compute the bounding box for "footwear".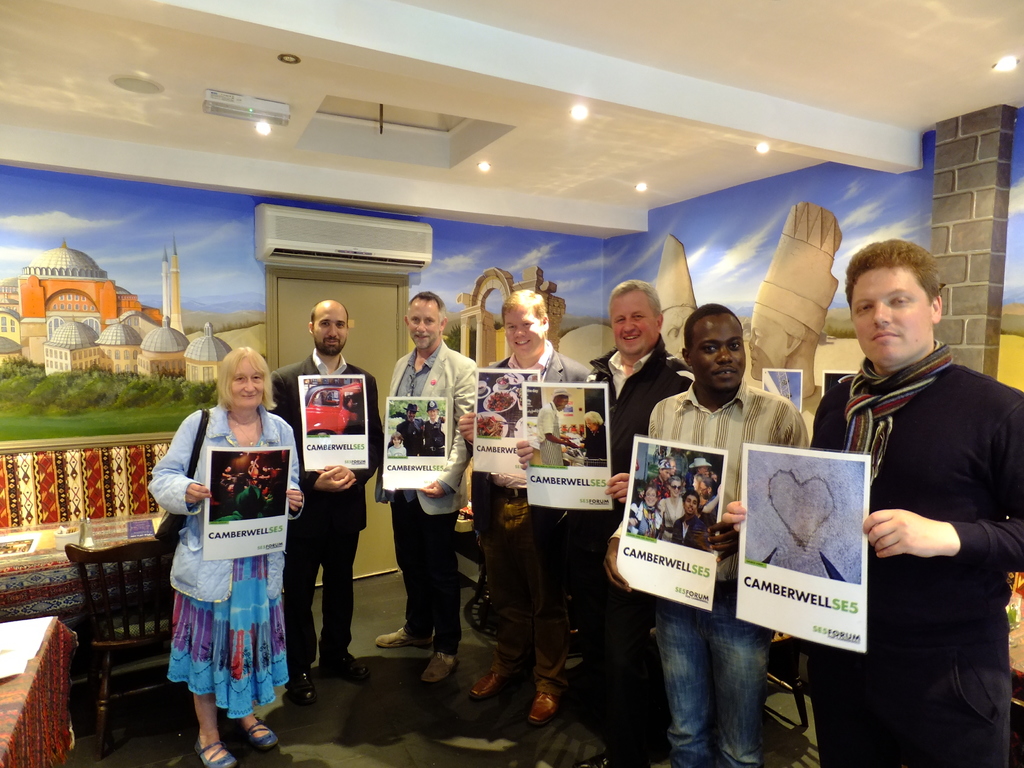
x1=573, y1=748, x2=649, y2=767.
